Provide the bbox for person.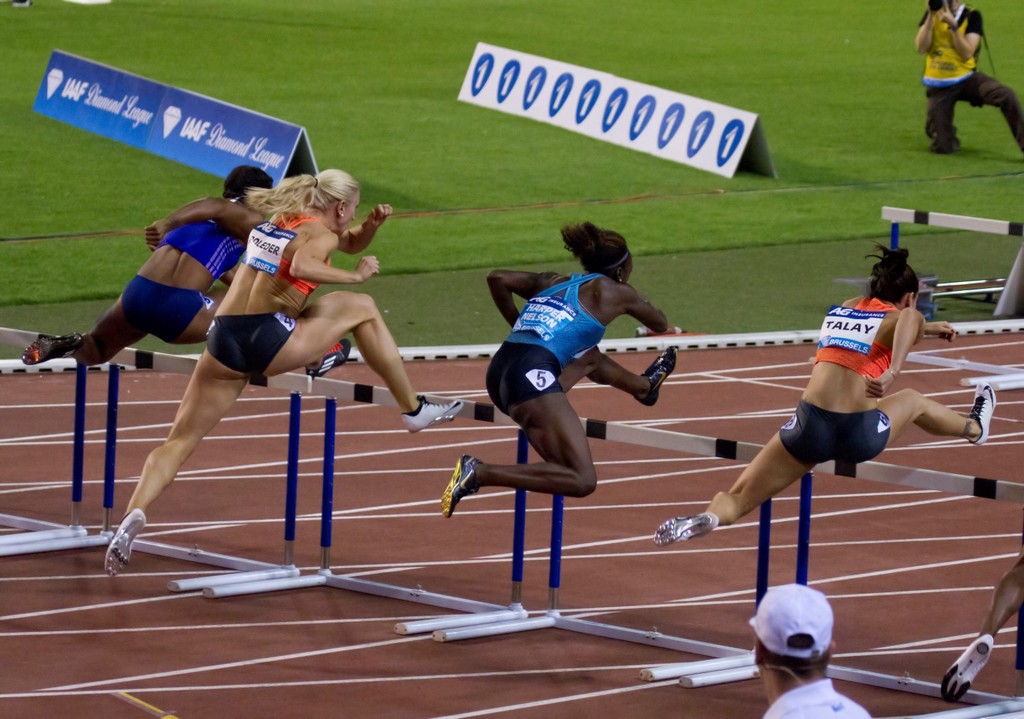
<box>650,240,999,544</box>.
